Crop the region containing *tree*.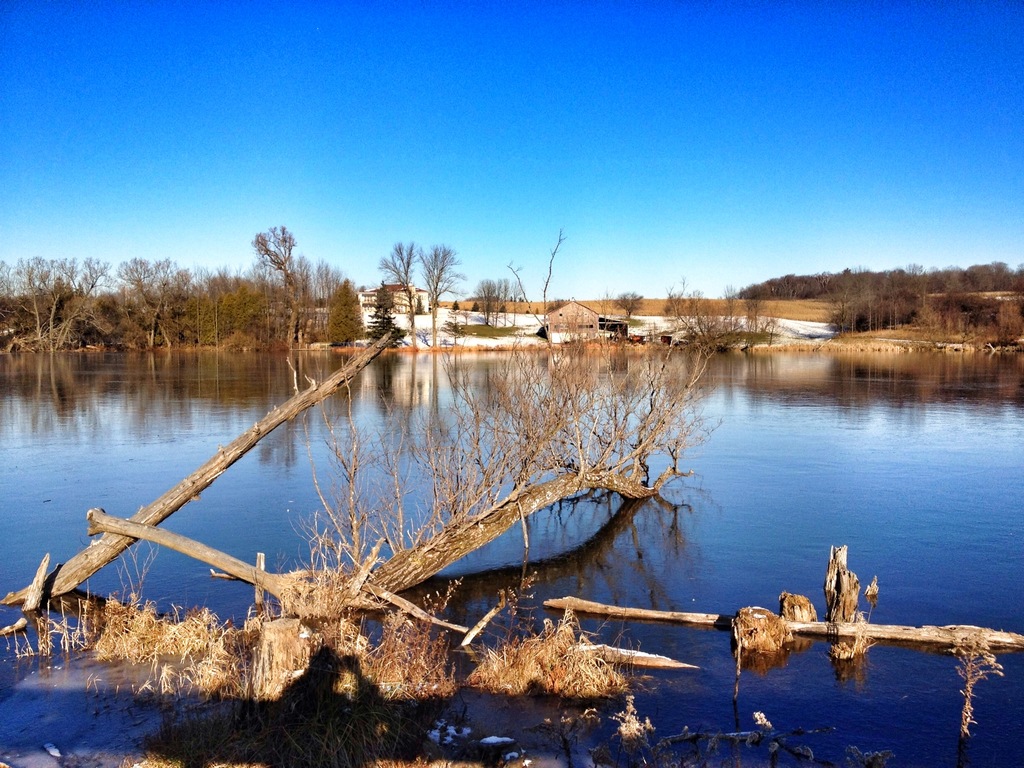
Crop region: [56, 252, 109, 352].
